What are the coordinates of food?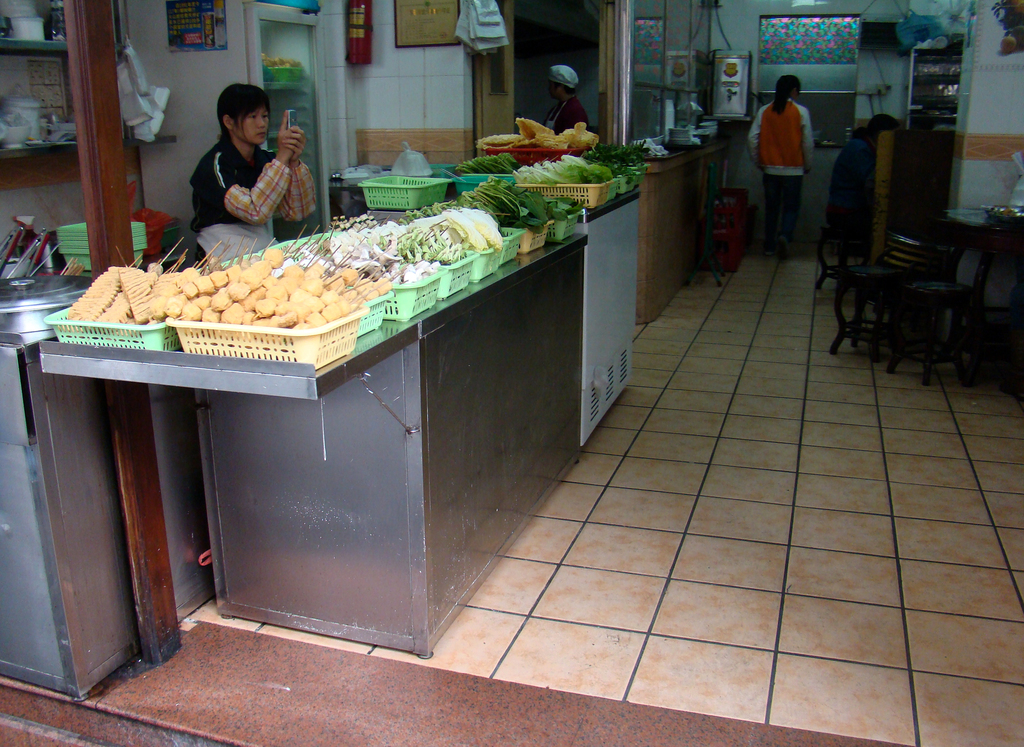
detection(543, 234, 568, 247).
